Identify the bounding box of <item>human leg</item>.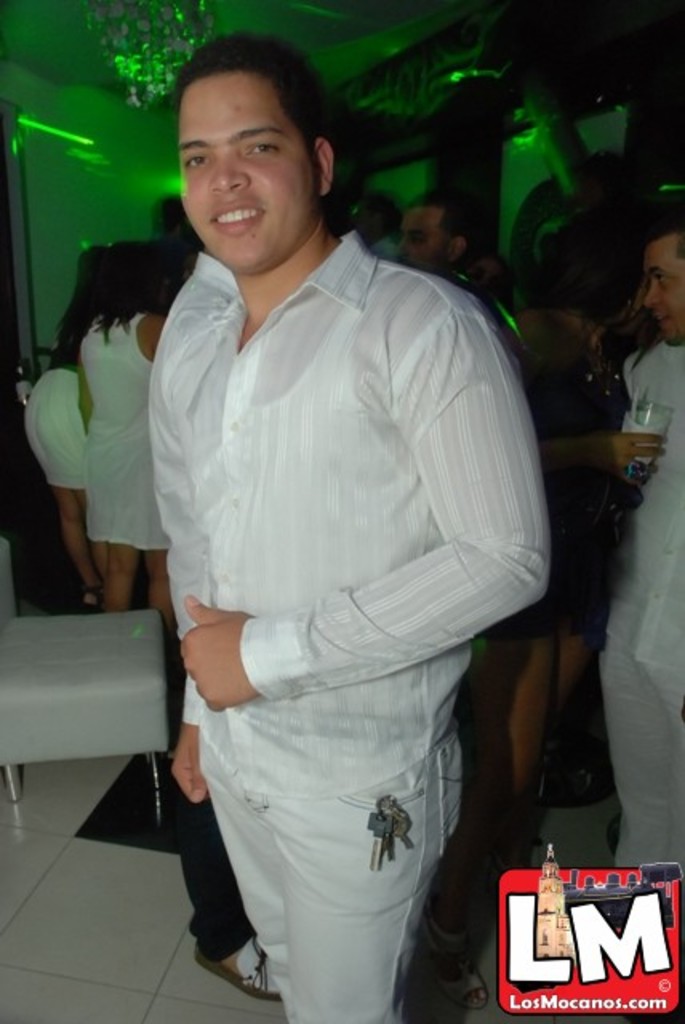
(left=82, top=475, right=128, bottom=614).
